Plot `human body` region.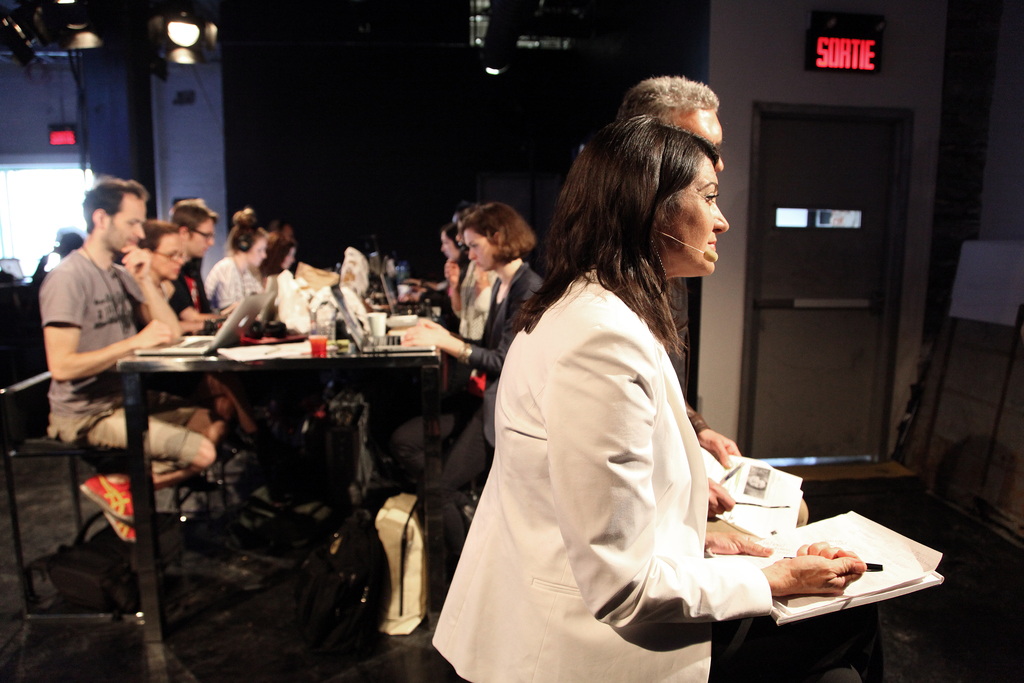
Plotted at rect(28, 179, 170, 500).
